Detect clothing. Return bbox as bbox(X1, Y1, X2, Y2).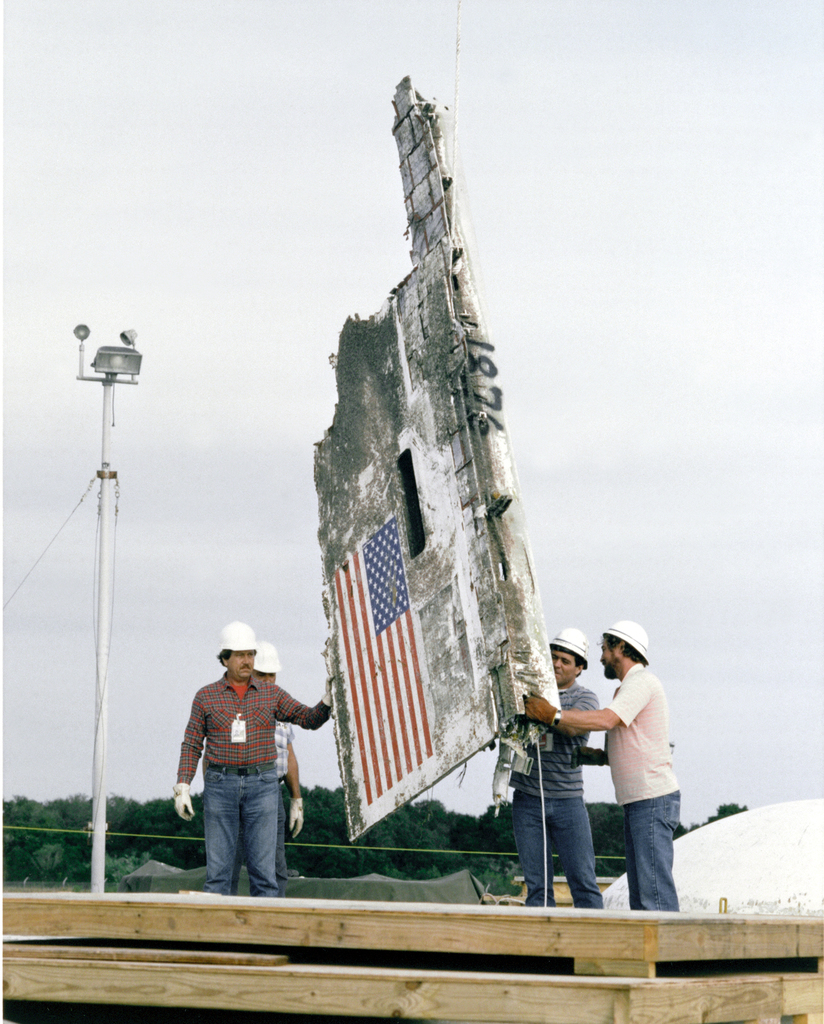
bbox(277, 689, 294, 884).
